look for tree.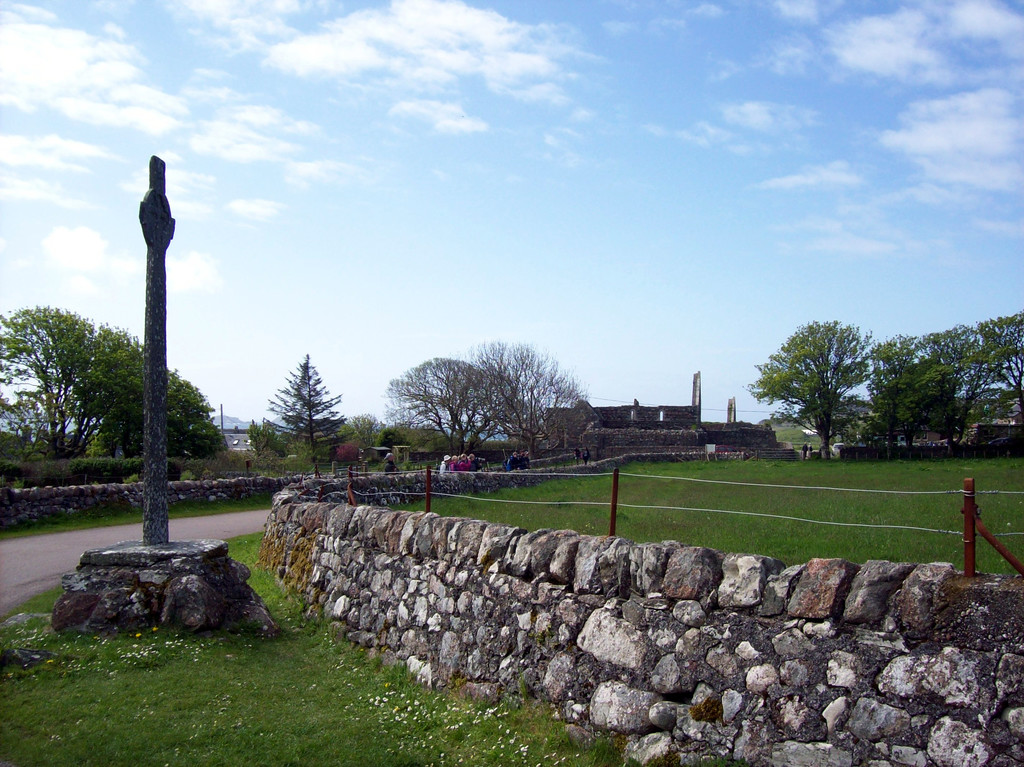
Found: [0, 305, 224, 460].
